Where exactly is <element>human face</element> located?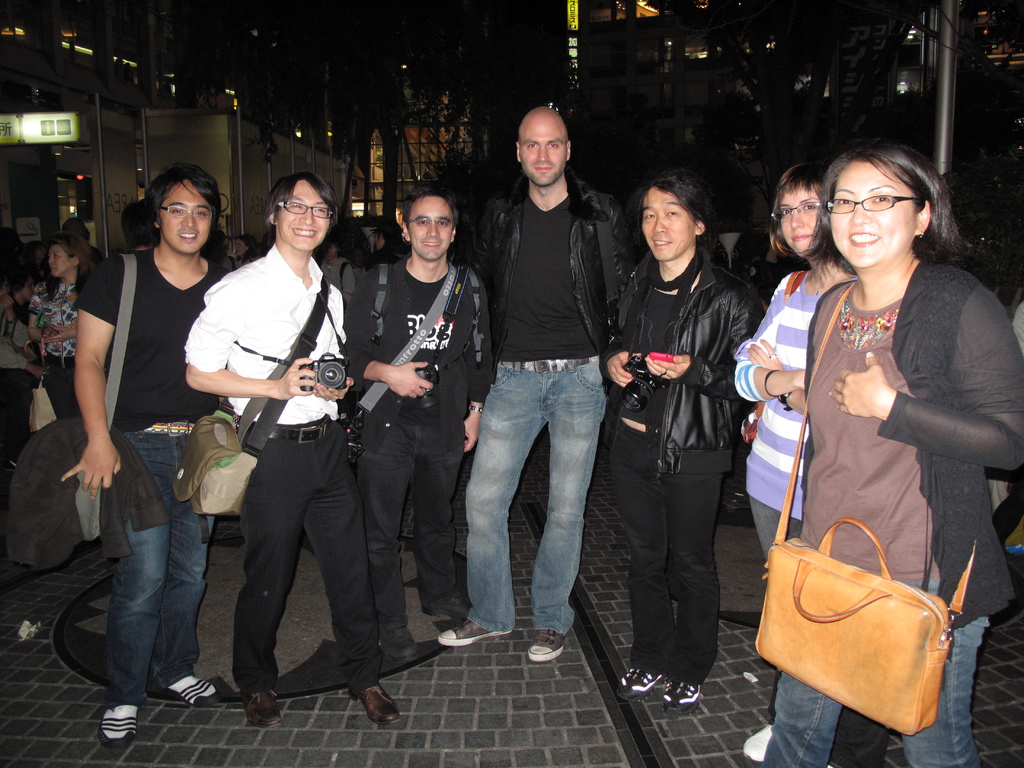
Its bounding box is {"x1": 520, "y1": 121, "x2": 569, "y2": 191}.
